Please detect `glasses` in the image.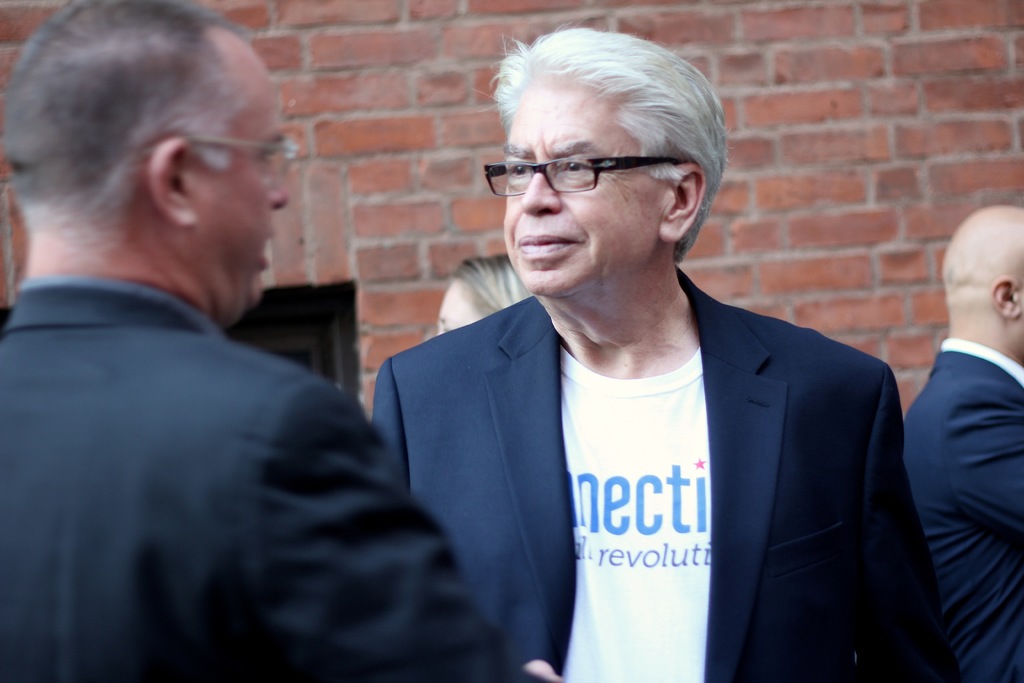
crop(144, 136, 304, 195).
